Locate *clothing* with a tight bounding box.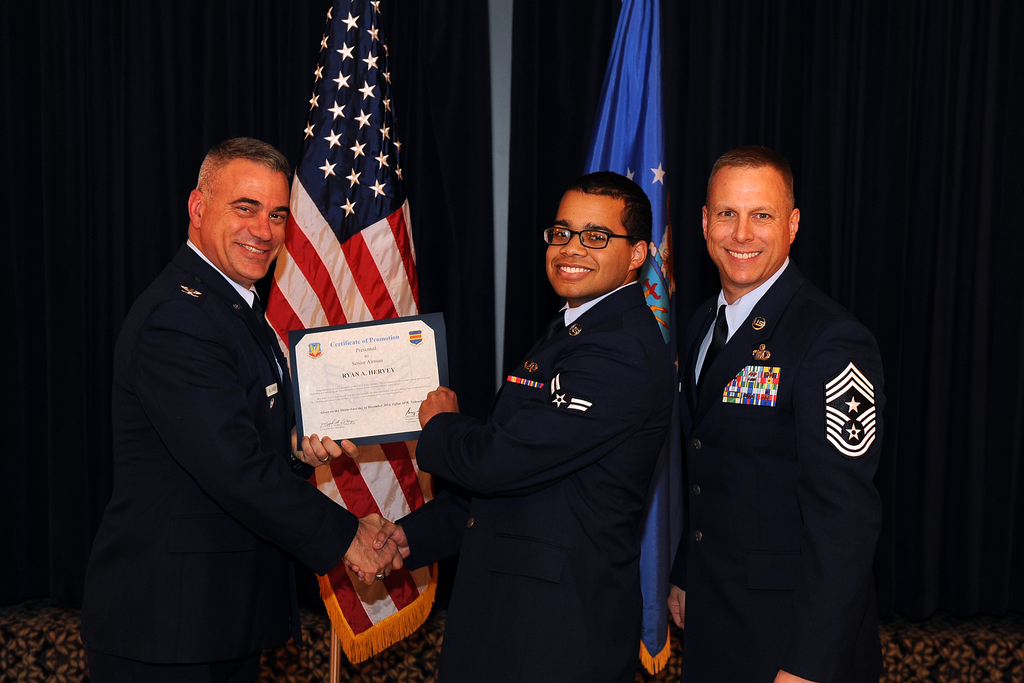
bbox=(85, 247, 365, 682).
